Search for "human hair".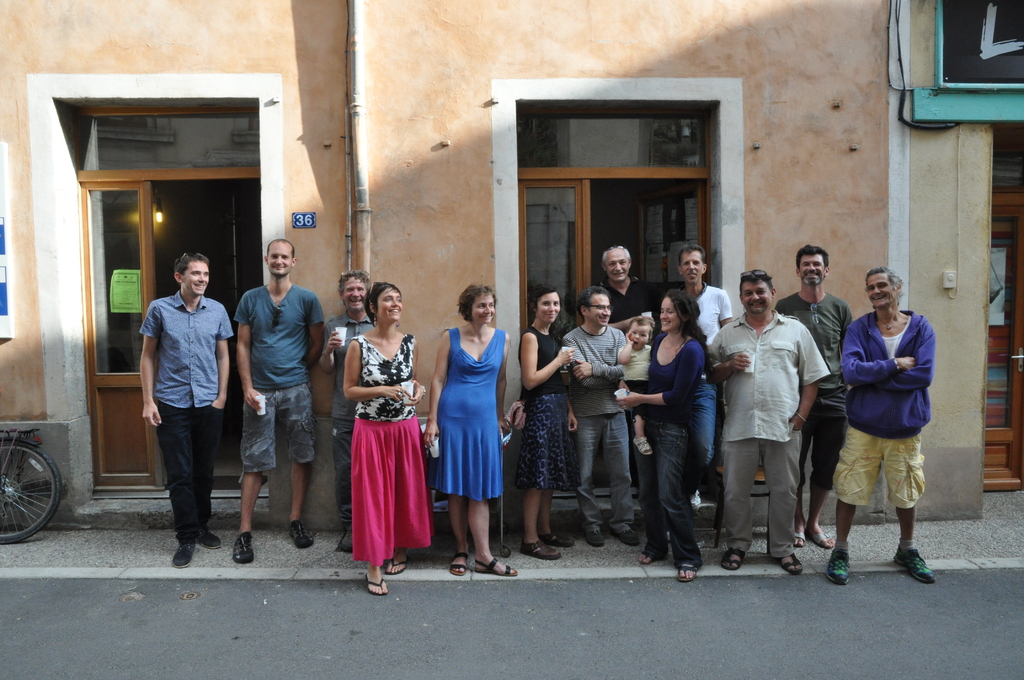
Found at x1=360 y1=280 x2=403 y2=327.
